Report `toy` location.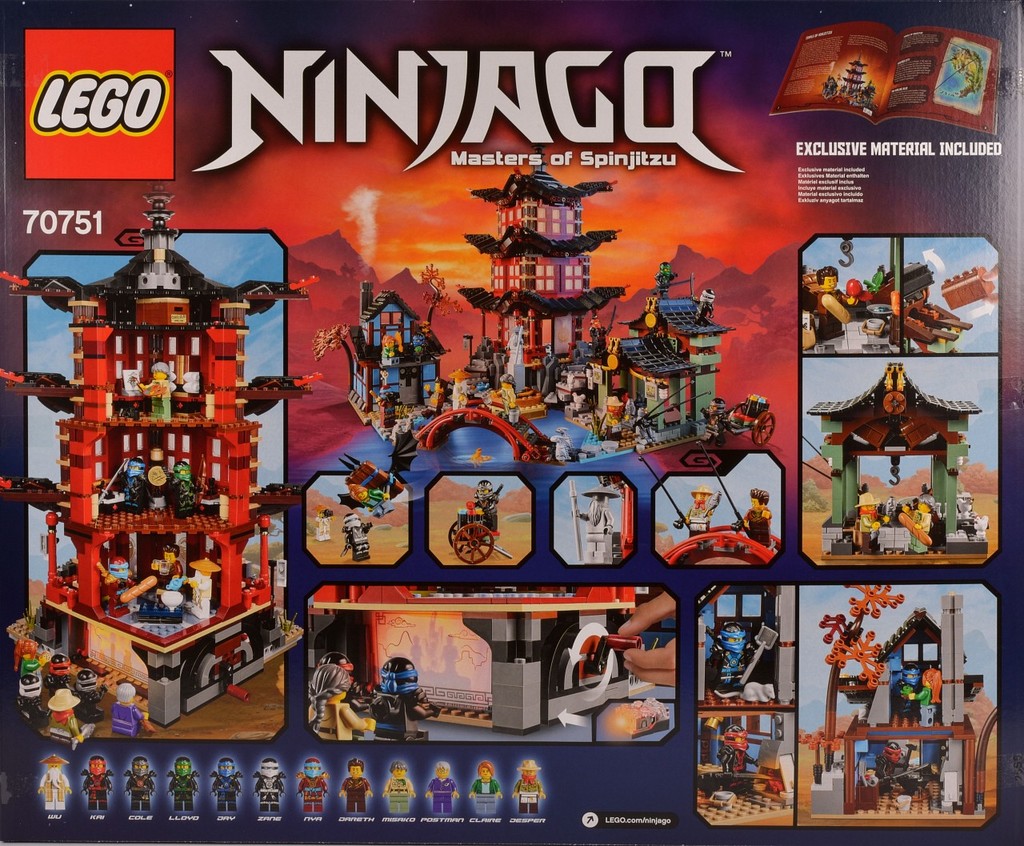
Report: crop(372, 655, 434, 742).
